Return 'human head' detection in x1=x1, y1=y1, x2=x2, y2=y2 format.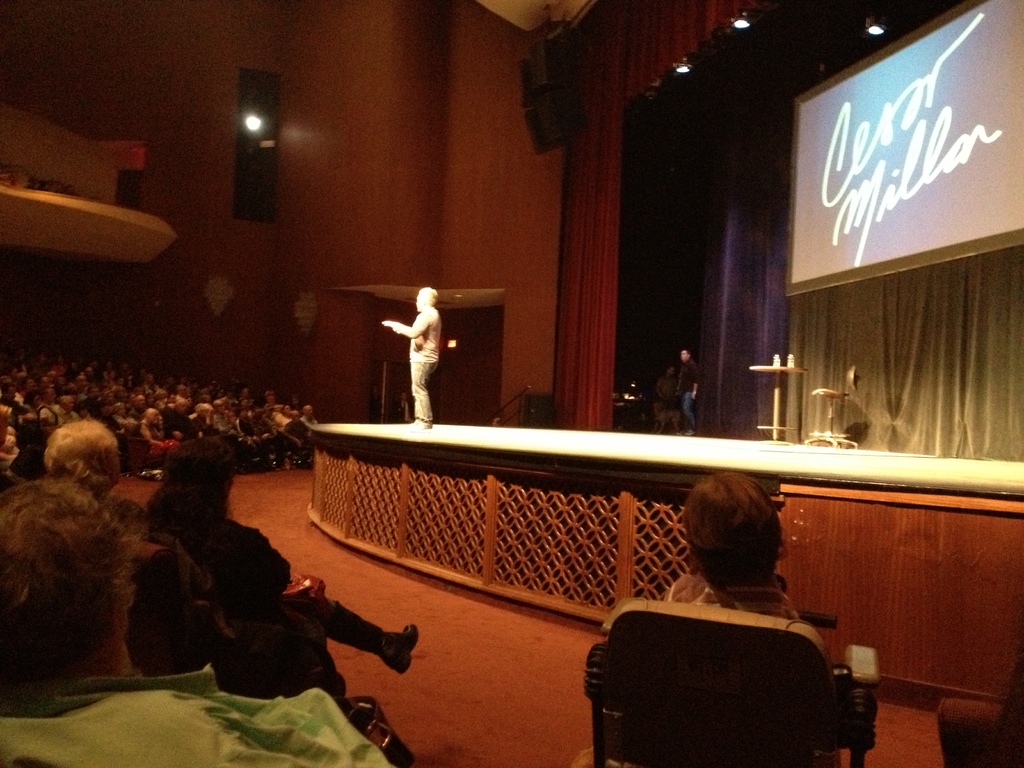
x1=0, y1=481, x2=132, y2=675.
